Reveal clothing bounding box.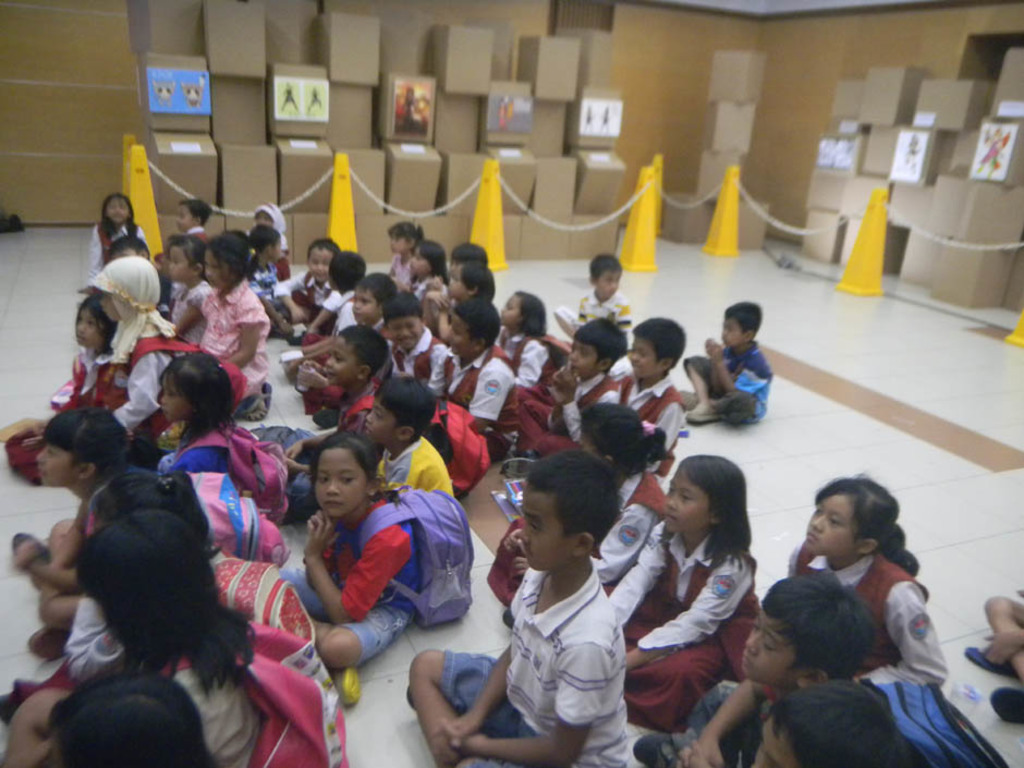
Revealed: 66:595:132:693.
